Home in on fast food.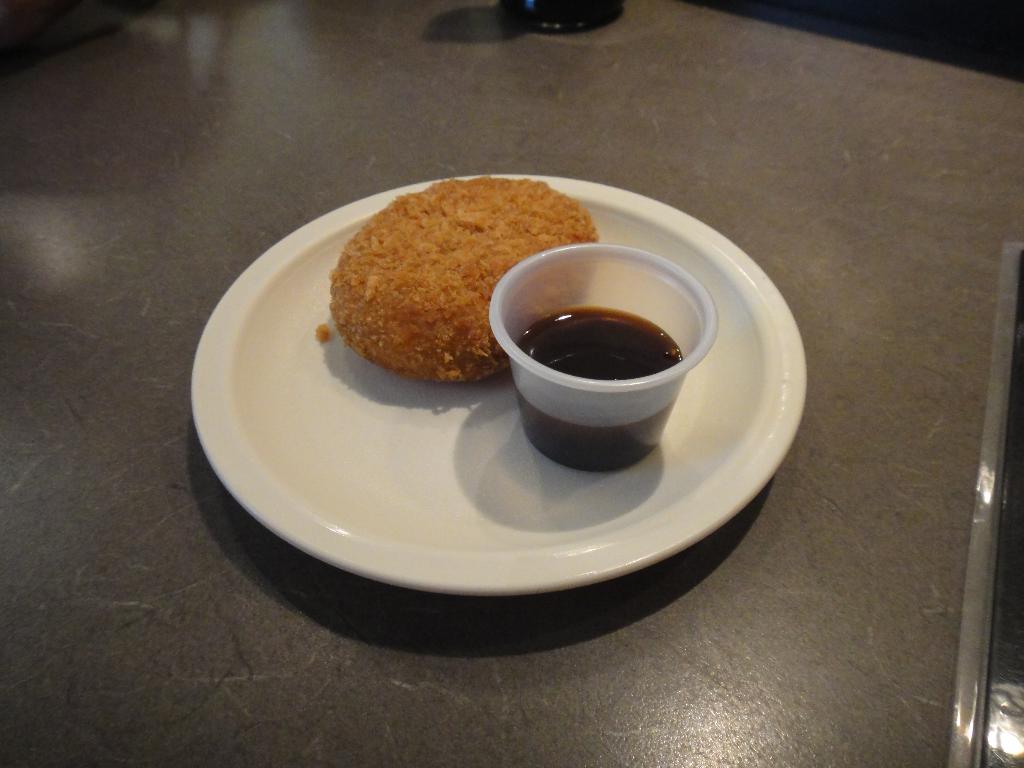
Homed in at left=340, top=187, right=580, bottom=377.
